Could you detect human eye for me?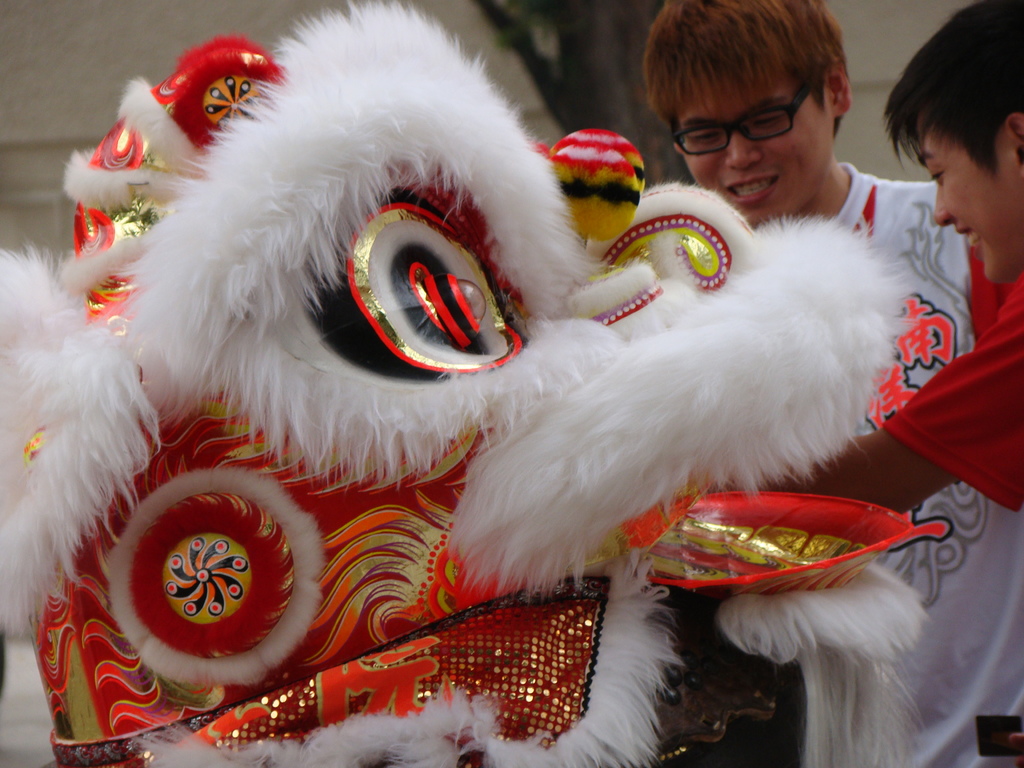
Detection result: 927,168,945,185.
